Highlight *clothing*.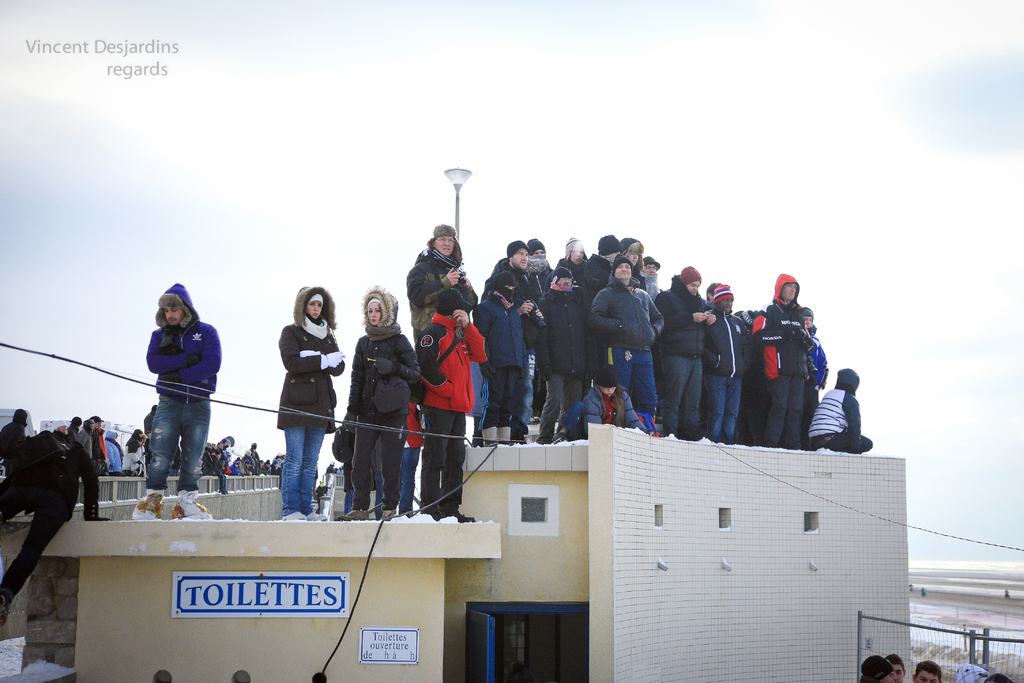
Highlighted region: BBox(332, 277, 438, 506).
